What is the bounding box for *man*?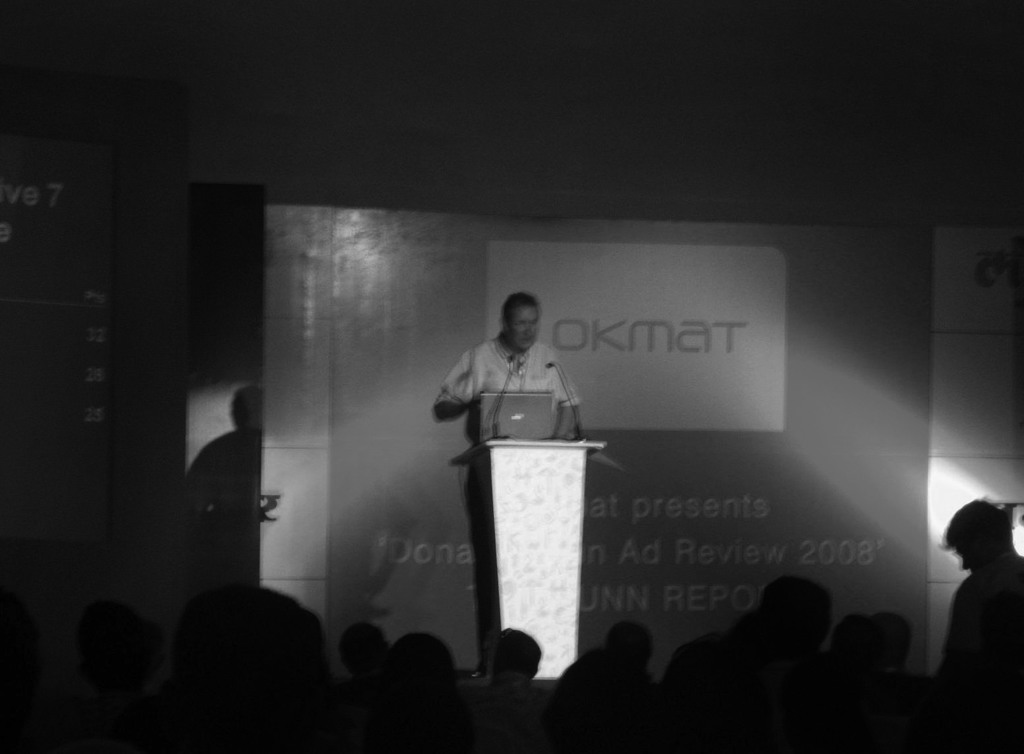
locate(428, 289, 581, 685).
